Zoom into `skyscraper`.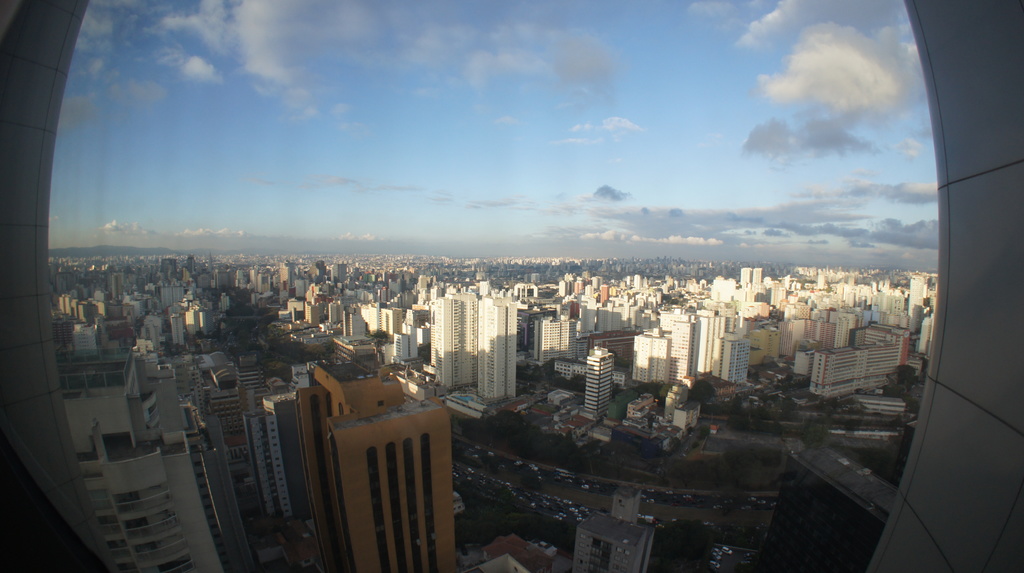
Zoom target: crop(286, 365, 470, 572).
